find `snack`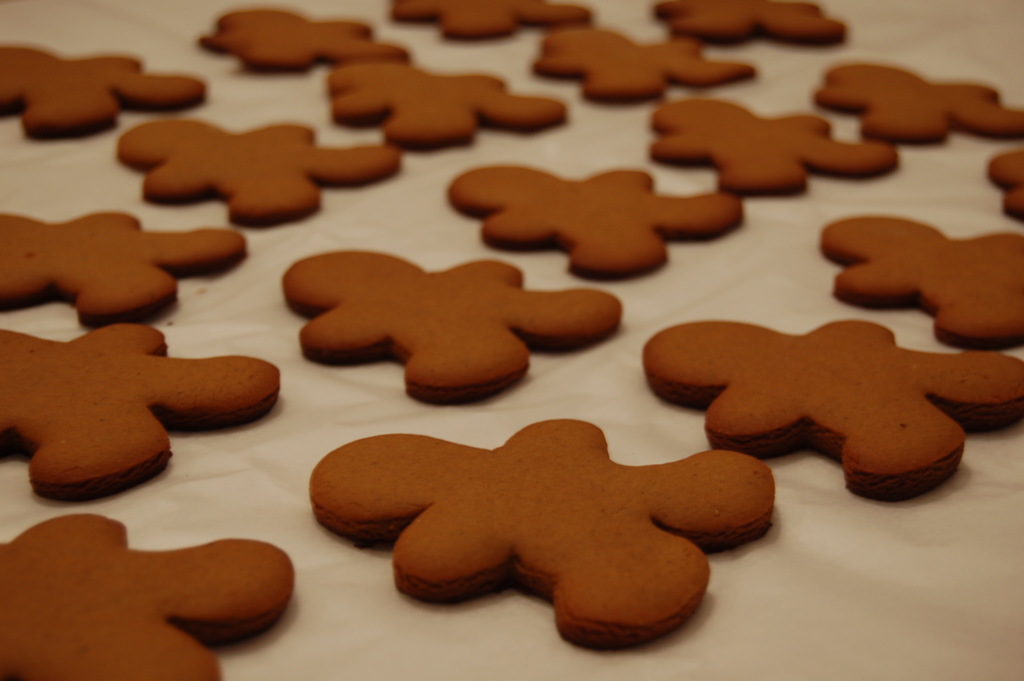
bbox=(816, 63, 1023, 145)
